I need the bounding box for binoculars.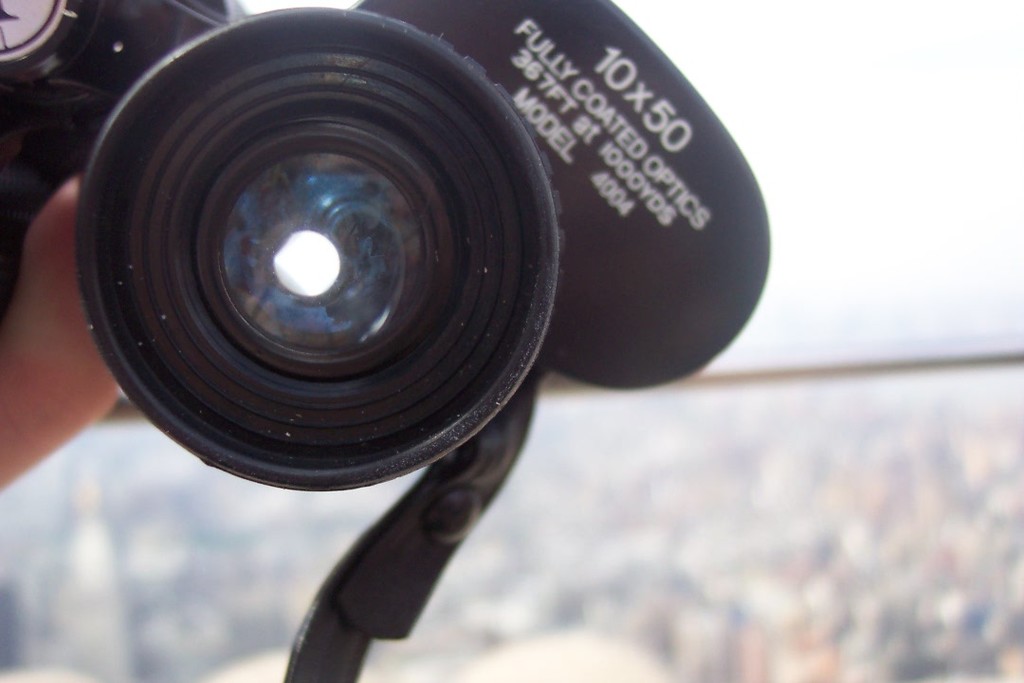
Here it is: Rect(0, 0, 772, 491).
